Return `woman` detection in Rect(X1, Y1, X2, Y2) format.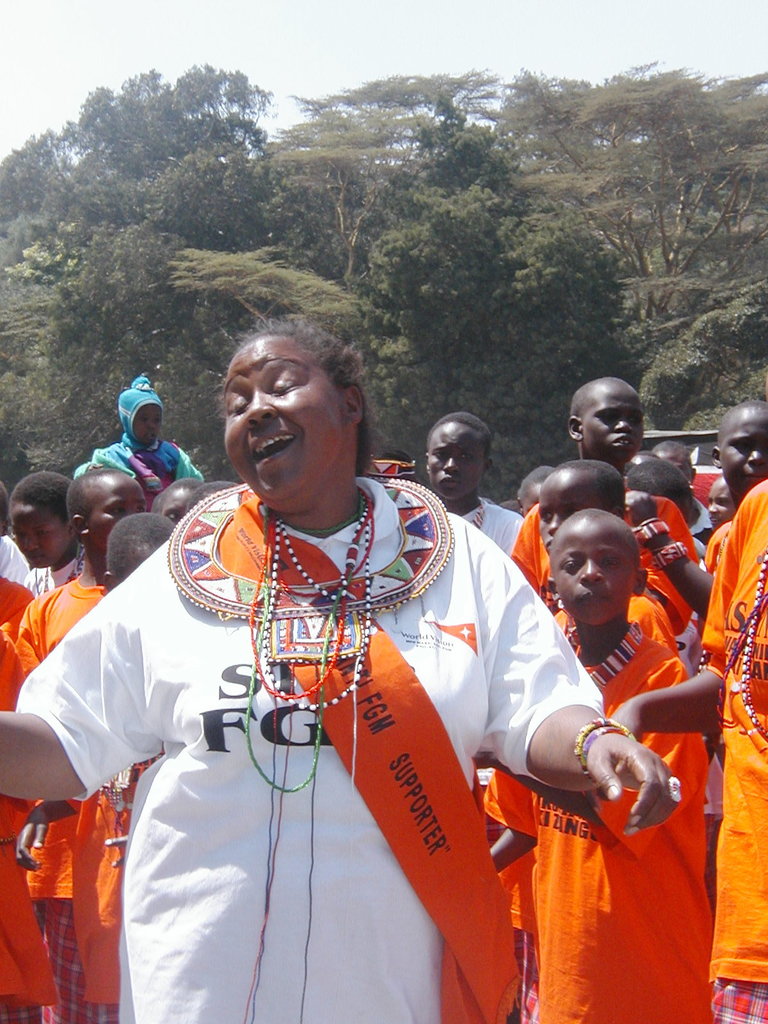
Rect(49, 332, 623, 1023).
